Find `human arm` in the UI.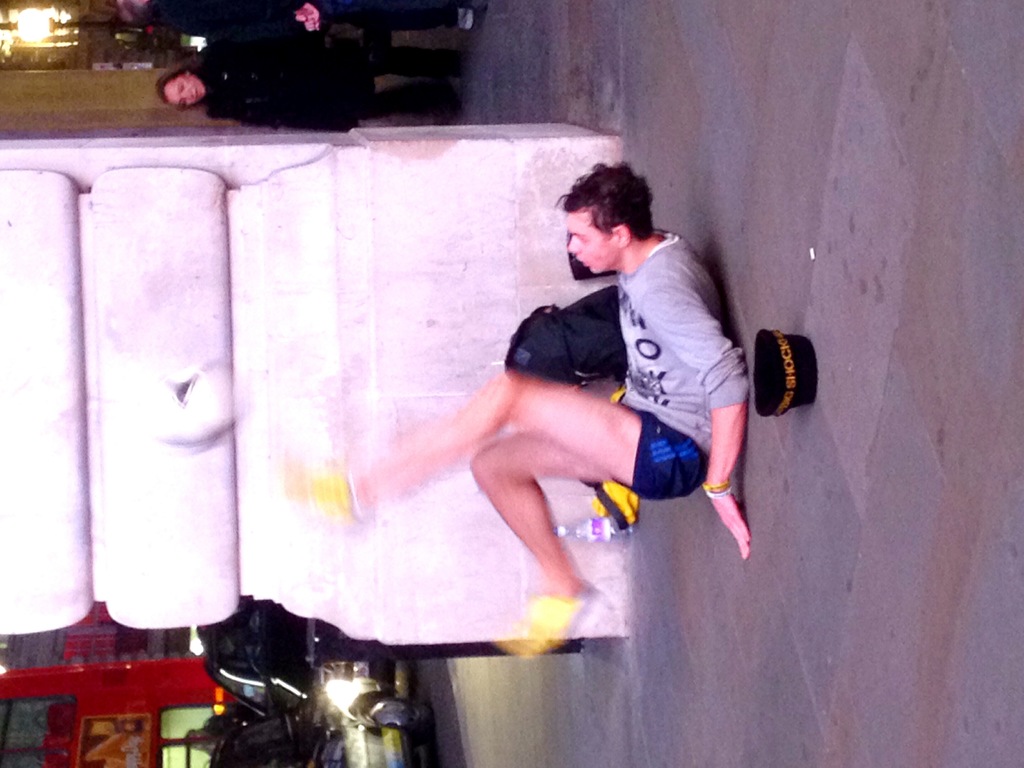
UI element at BBox(632, 268, 748, 559).
